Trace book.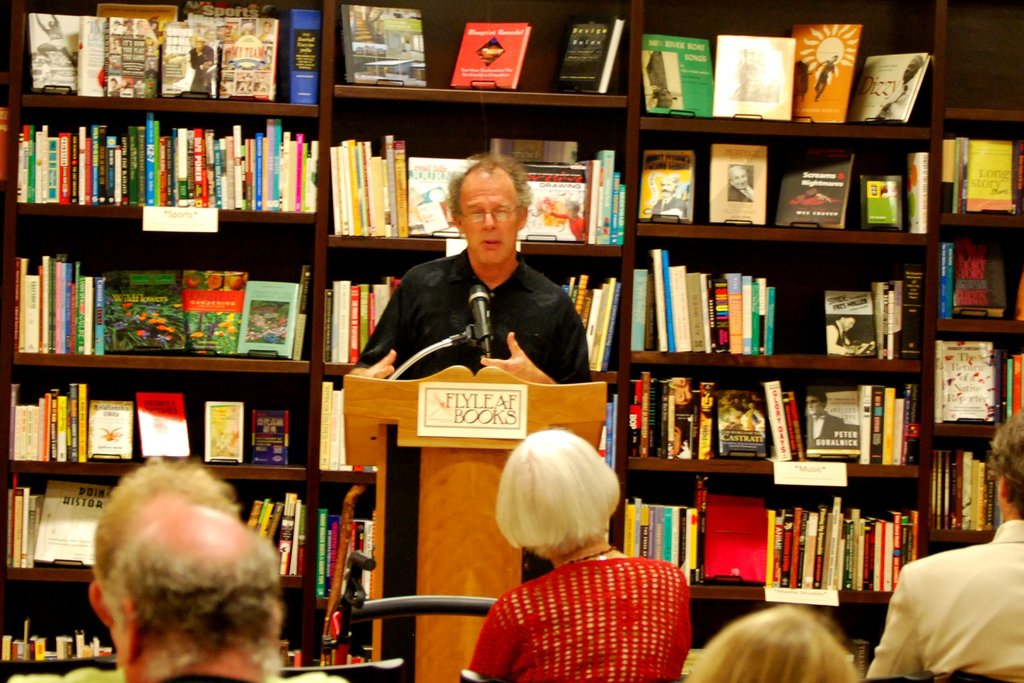
Traced to bbox=(845, 53, 930, 122).
